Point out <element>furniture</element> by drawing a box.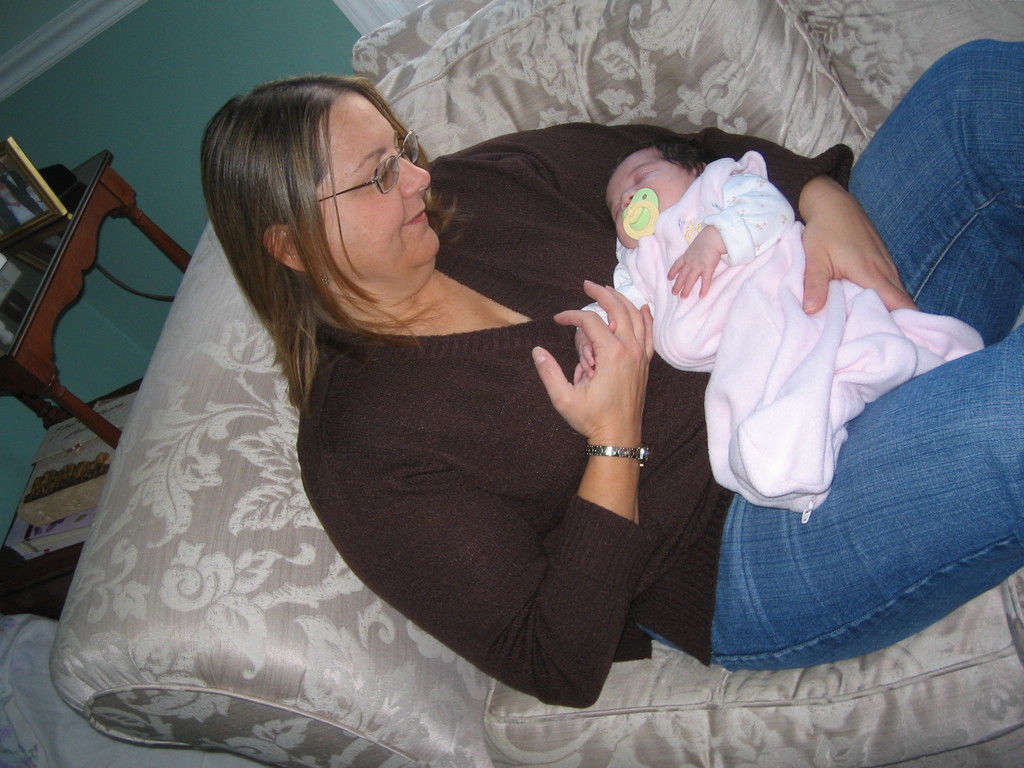
crop(0, 614, 263, 767).
